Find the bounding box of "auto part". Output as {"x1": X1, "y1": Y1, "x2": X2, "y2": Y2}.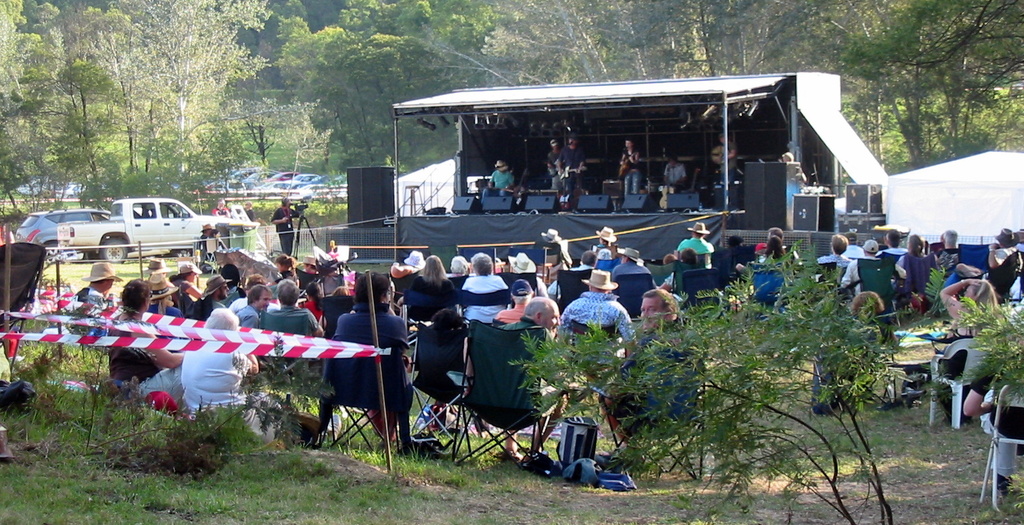
{"x1": 128, "y1": 197, "x2": 159, "y2": 243}.
